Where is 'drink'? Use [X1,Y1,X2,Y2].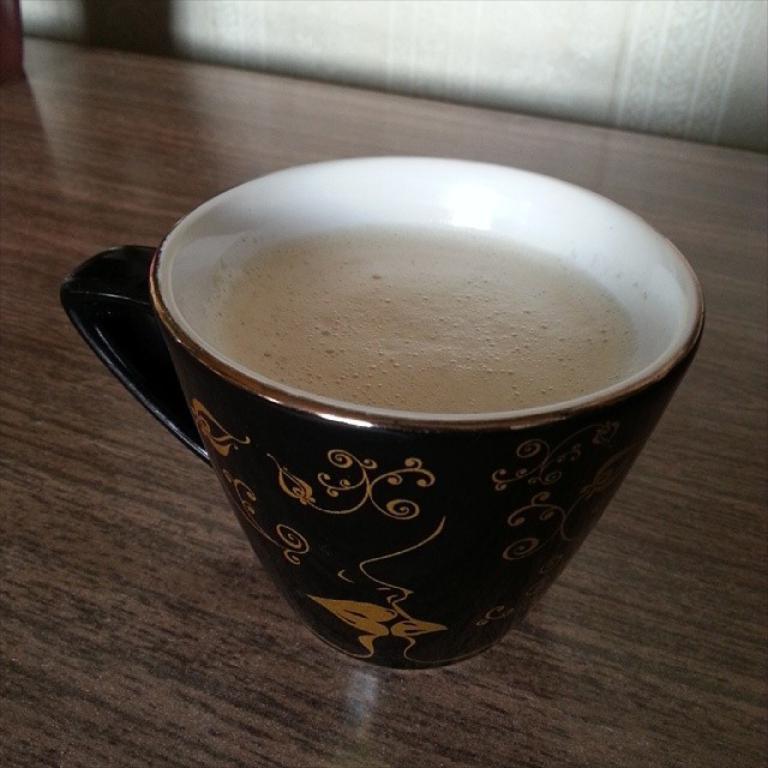
[204,222,646,420].
